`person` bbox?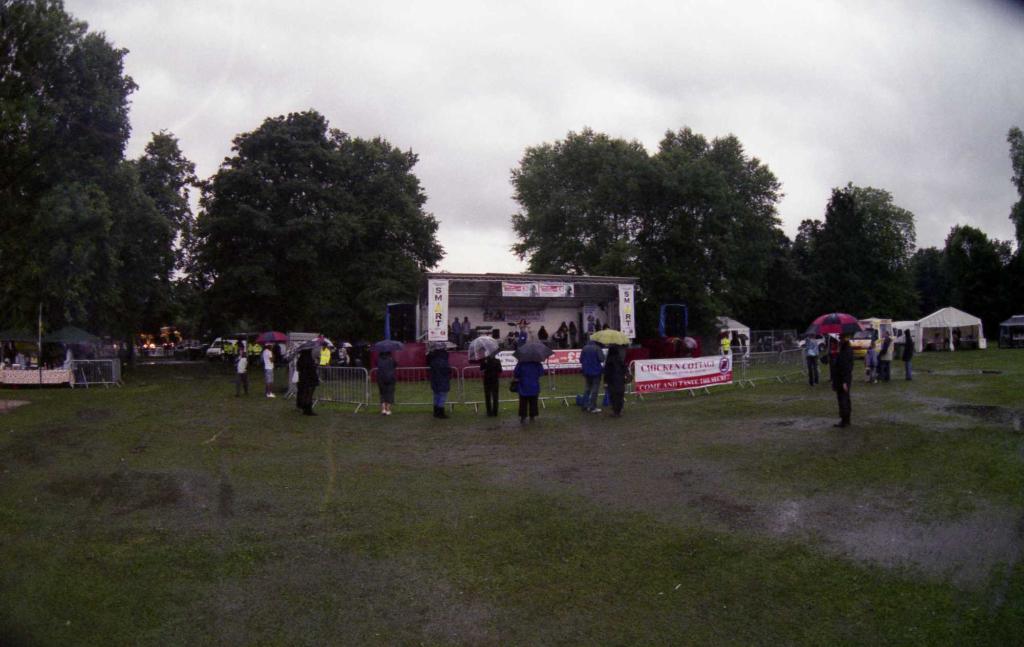
bbox=[538, 325, 552, 350]
